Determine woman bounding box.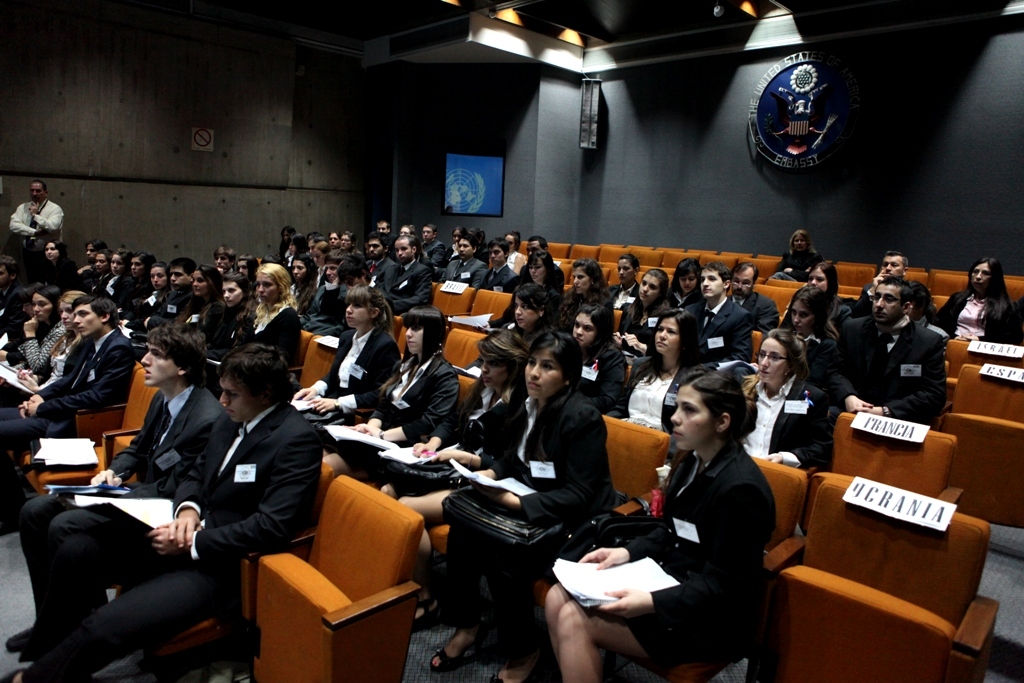
Determined: 618/306/698/423.
